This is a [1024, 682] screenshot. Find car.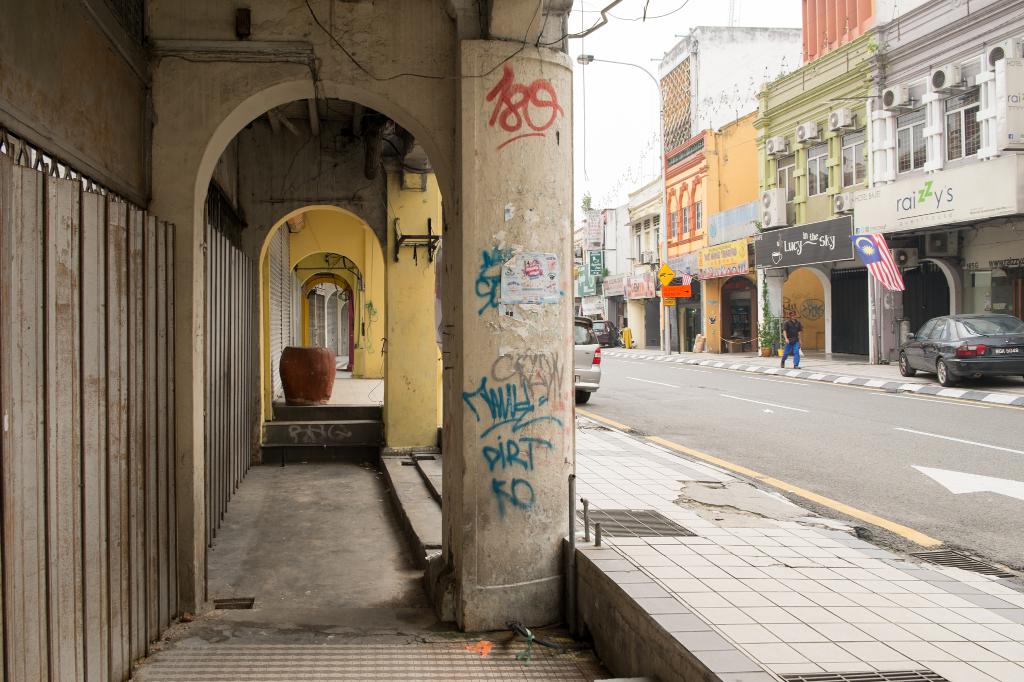
Bounding box: BBox(591, 320, 621, 348).
